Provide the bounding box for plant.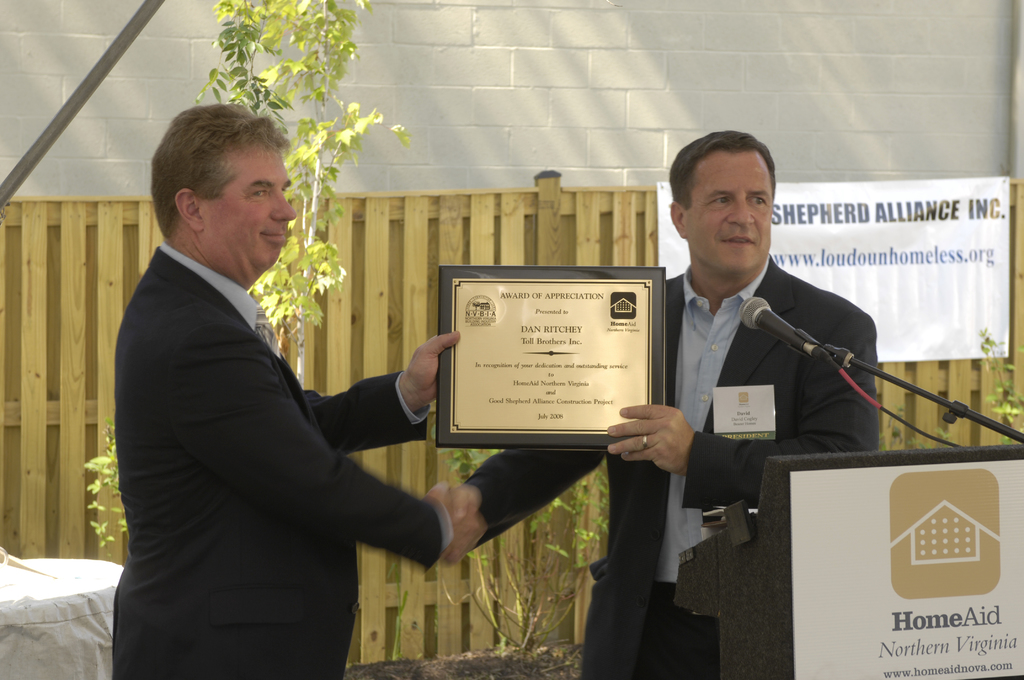
crop(430, 425, 612, 656).
